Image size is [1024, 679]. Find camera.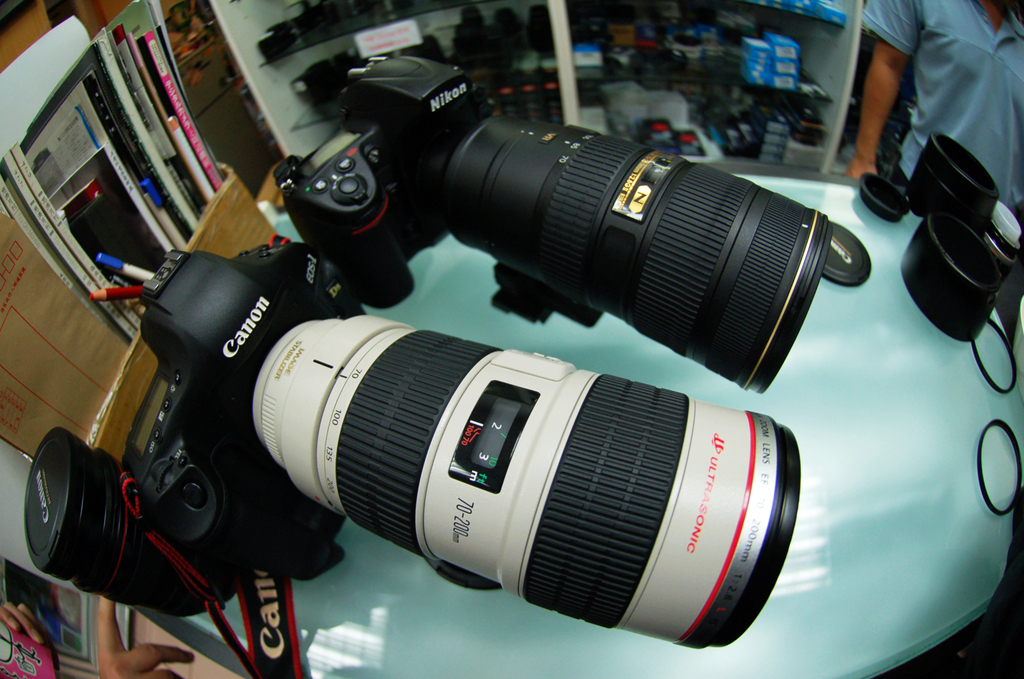
select_region(285, 52, 833, 391).
